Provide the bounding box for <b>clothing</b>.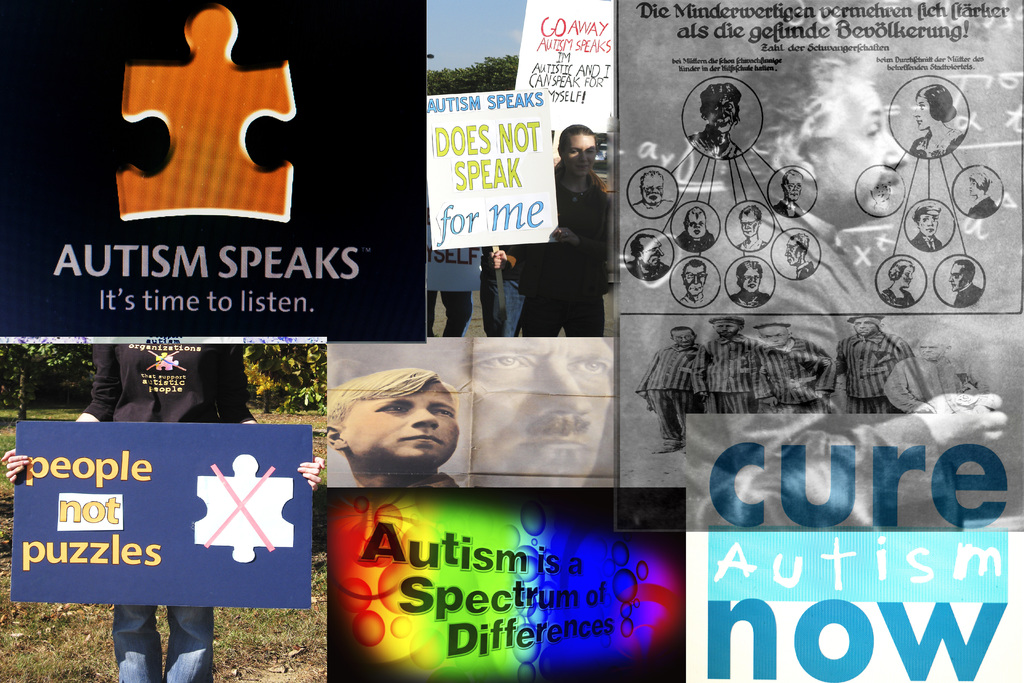
[635, 341, 706, 440].
